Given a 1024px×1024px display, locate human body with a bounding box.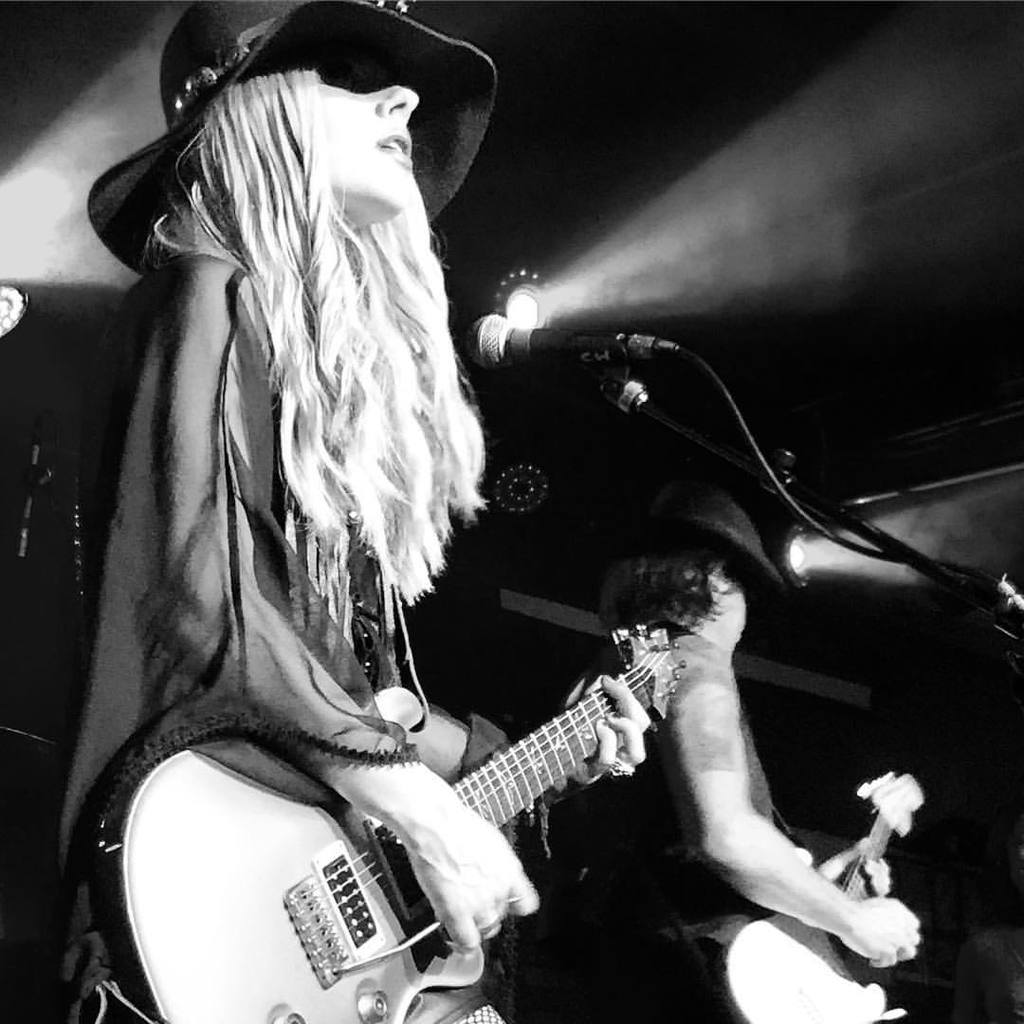
Located: 543:622:918:1020.
